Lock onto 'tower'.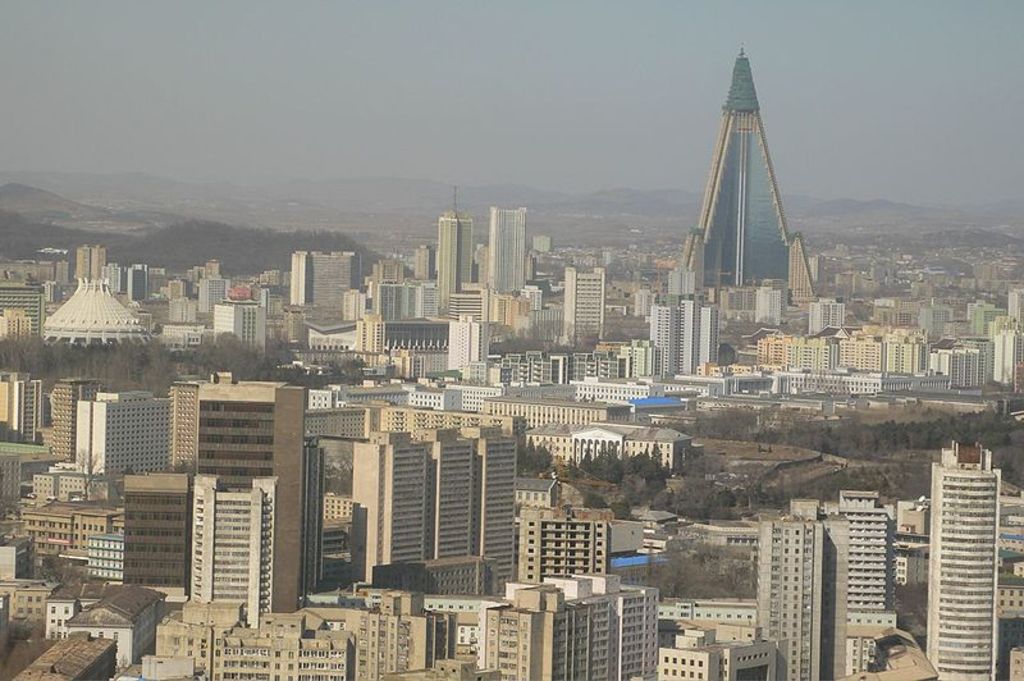
Locked: (x1=212, y1=268, x2=276, y2=364).
